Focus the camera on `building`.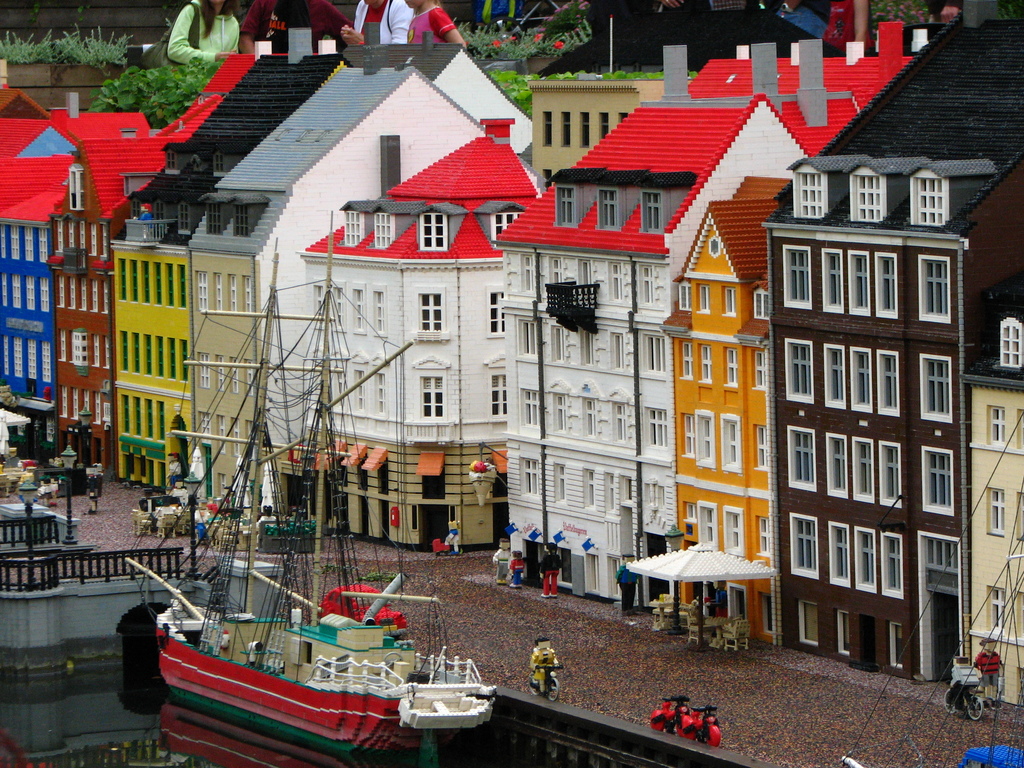
Focus region: box(191, 59, 538, 454).
